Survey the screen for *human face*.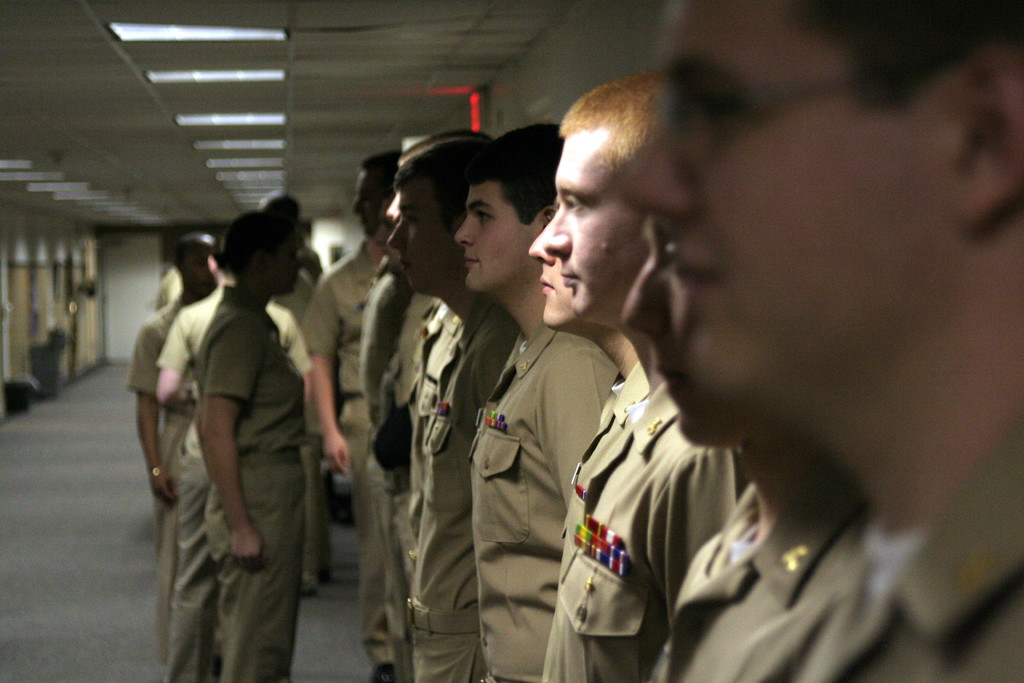
Survey found: [454, 186, 538, 283].
